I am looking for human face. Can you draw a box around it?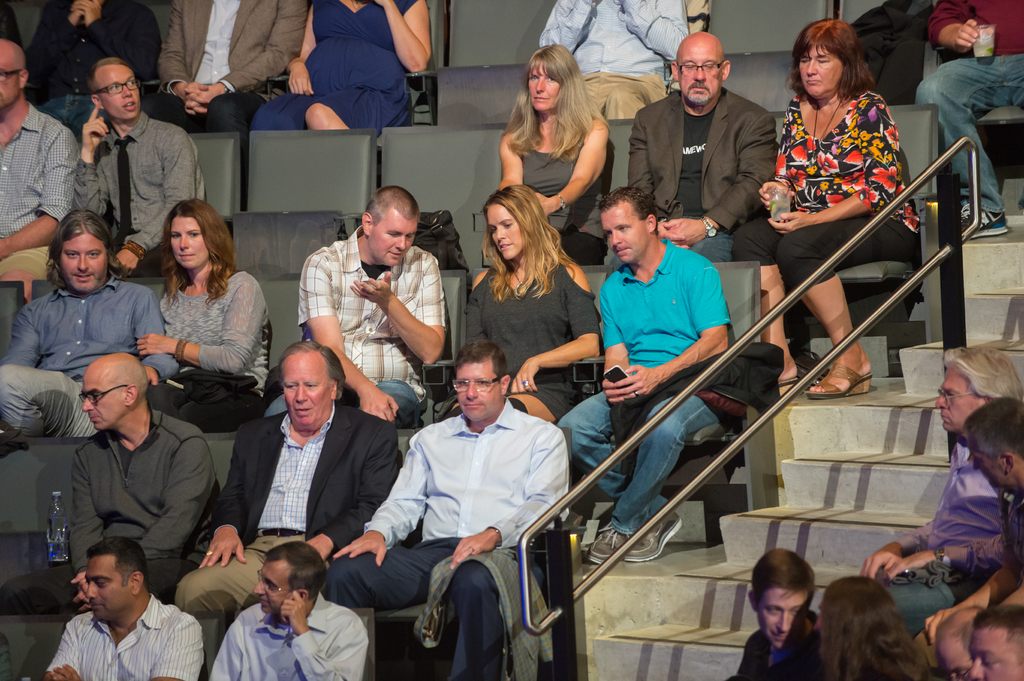
Sure, the bounding box is bbox(255, 558, 294, 616).
